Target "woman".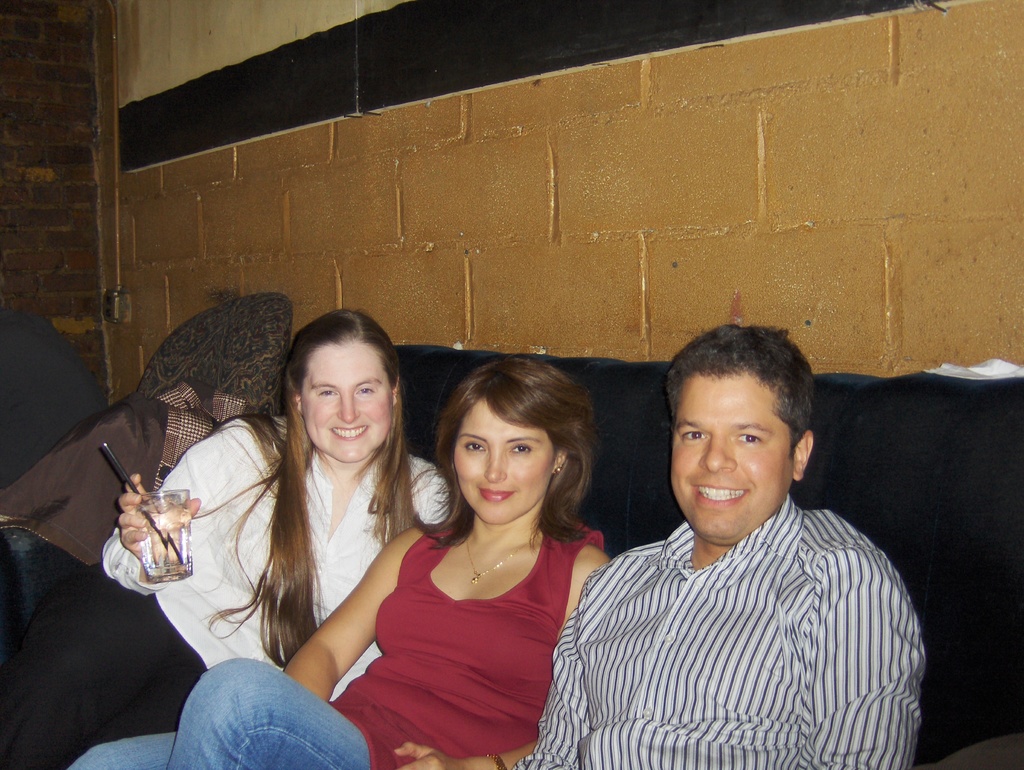
Target region: 0,305,451,769.
